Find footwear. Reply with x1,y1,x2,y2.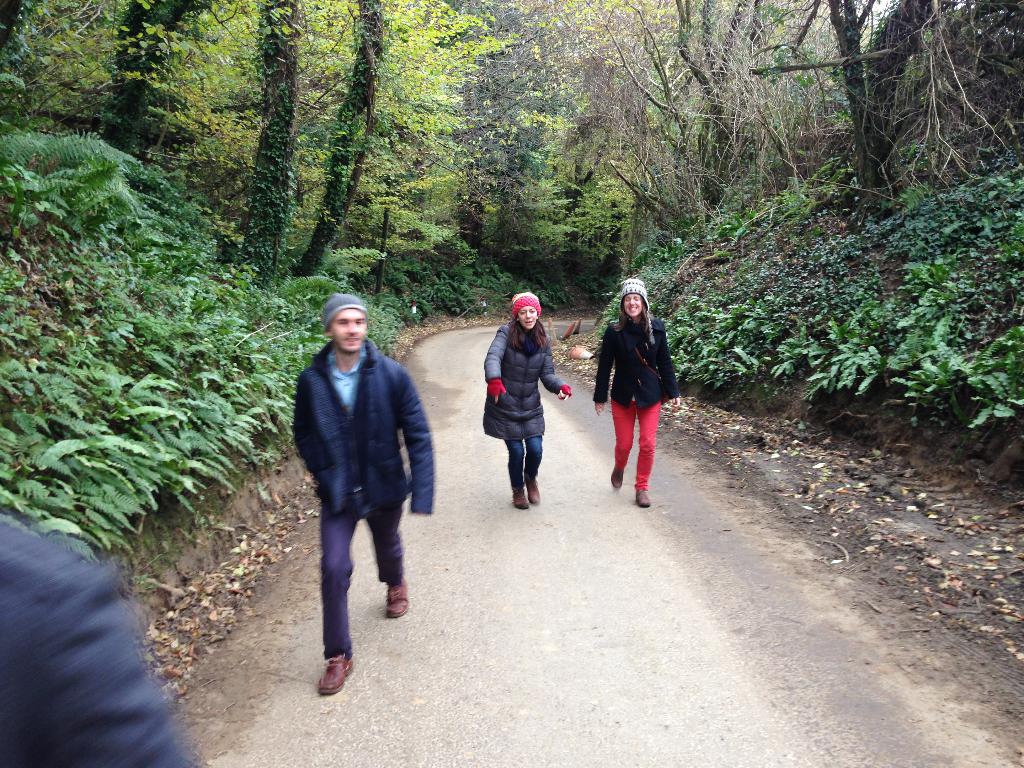
317,654,355,695.
